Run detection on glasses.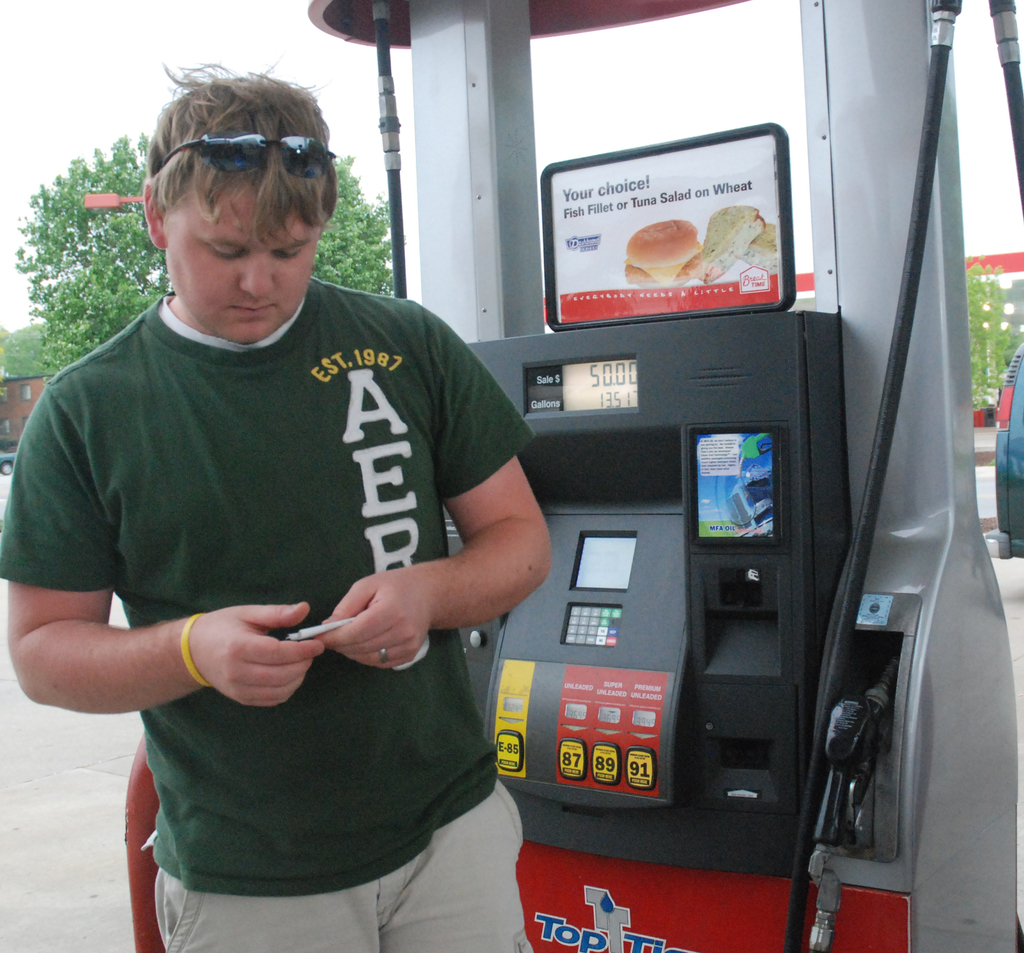
Result: 143:132:340:179.
